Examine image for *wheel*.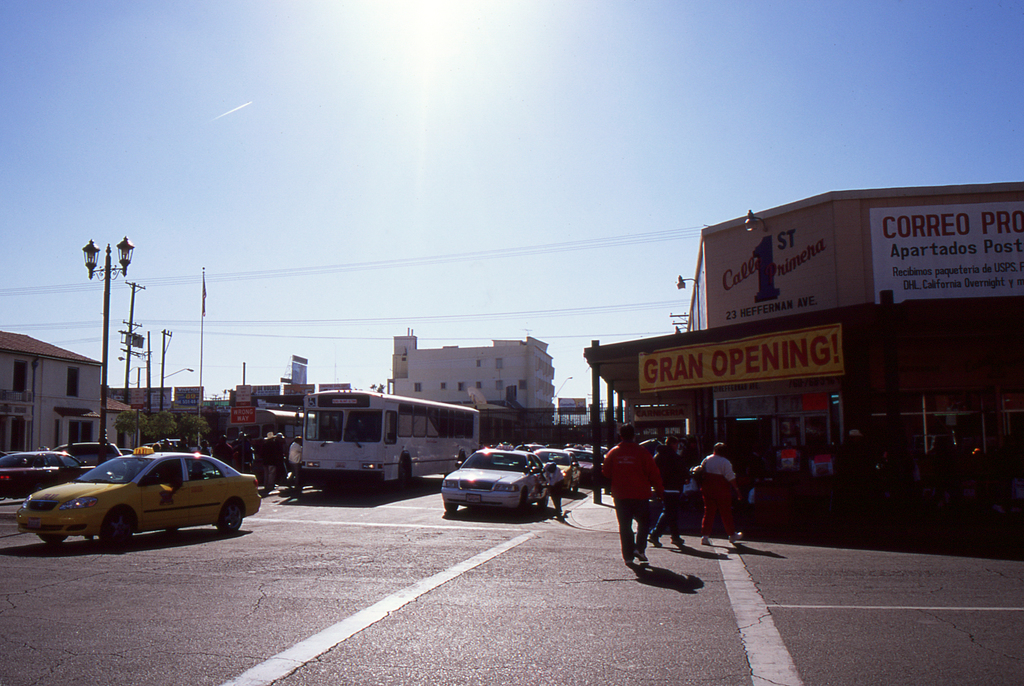
Examination result: locate(36, 533, 70, 543).
